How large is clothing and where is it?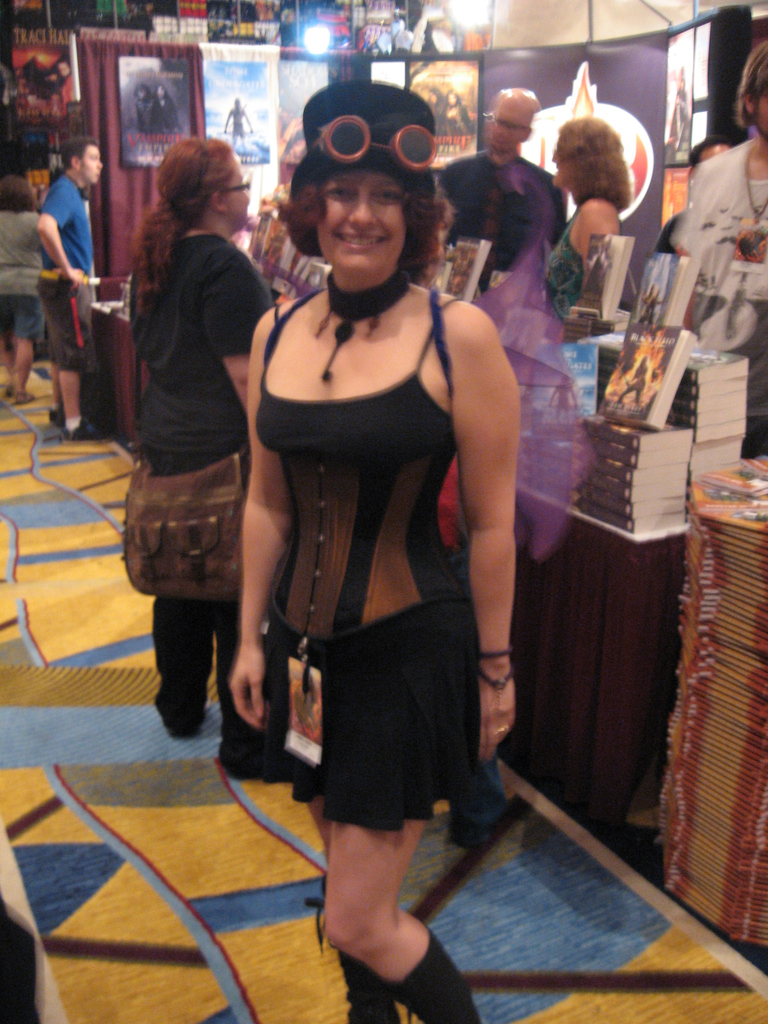
Bounding box: 225 109 251 145.
